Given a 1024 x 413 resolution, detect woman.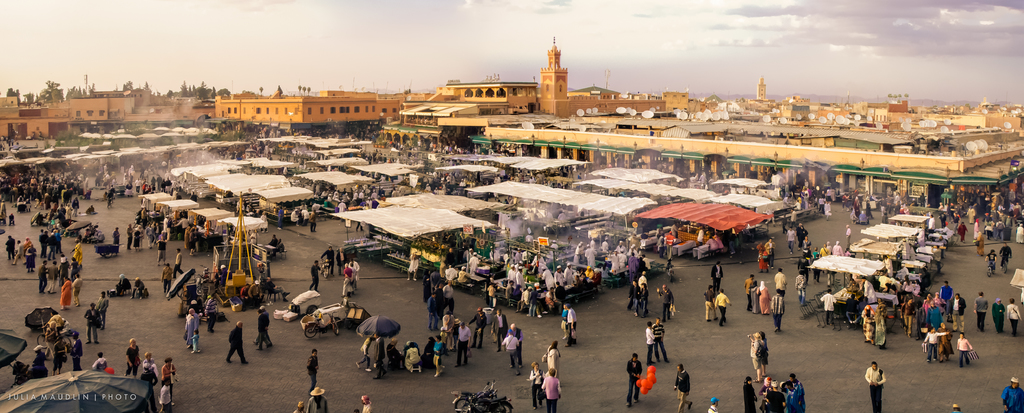
<region>160, 358, 177, 407</region>.
